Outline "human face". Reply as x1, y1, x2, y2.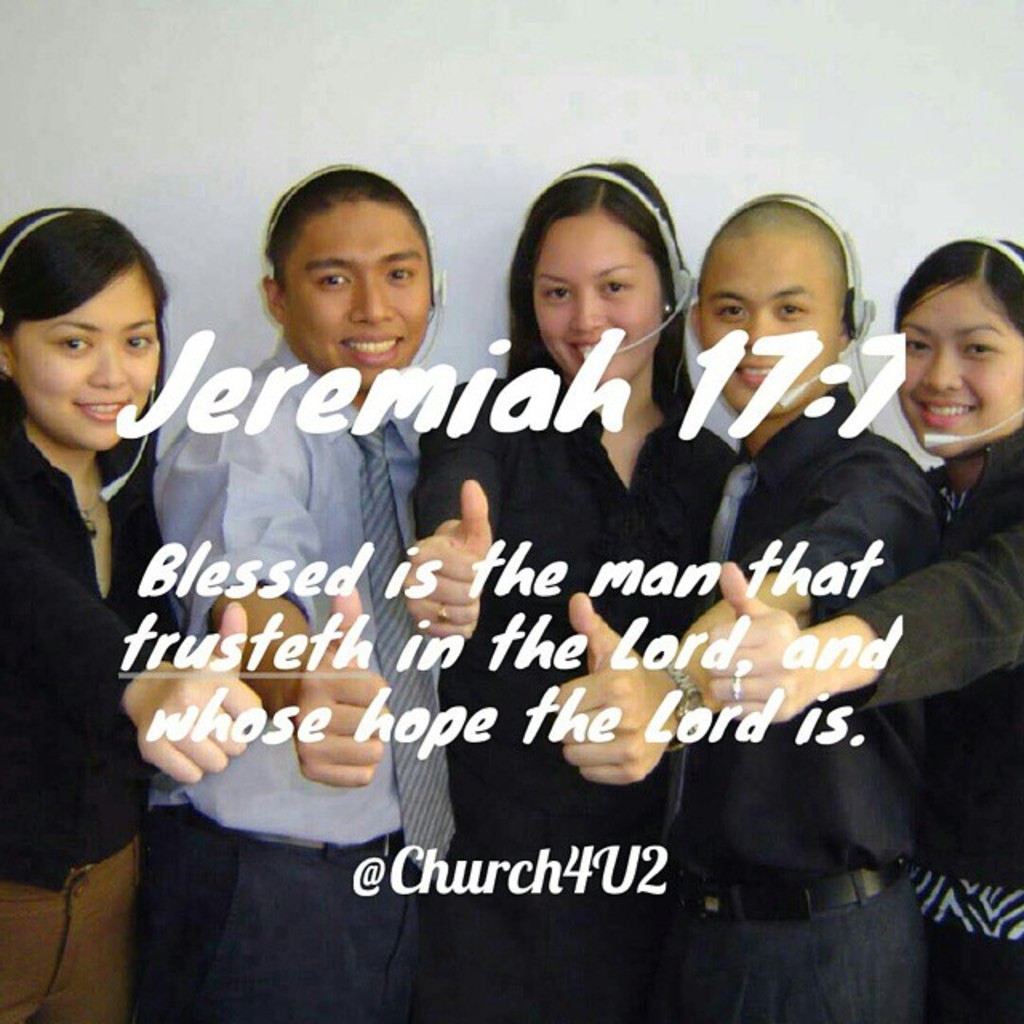
902, 290, 1022, 453.
